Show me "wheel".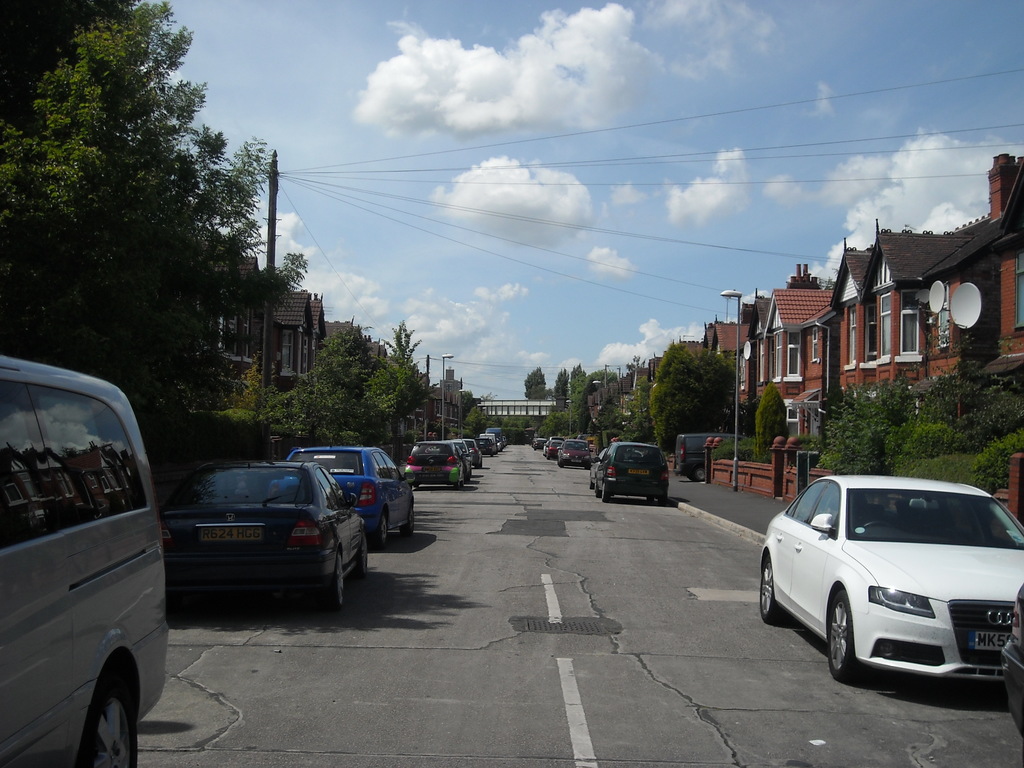
"wheel" is here: locate(759, 556, 788, 623).
